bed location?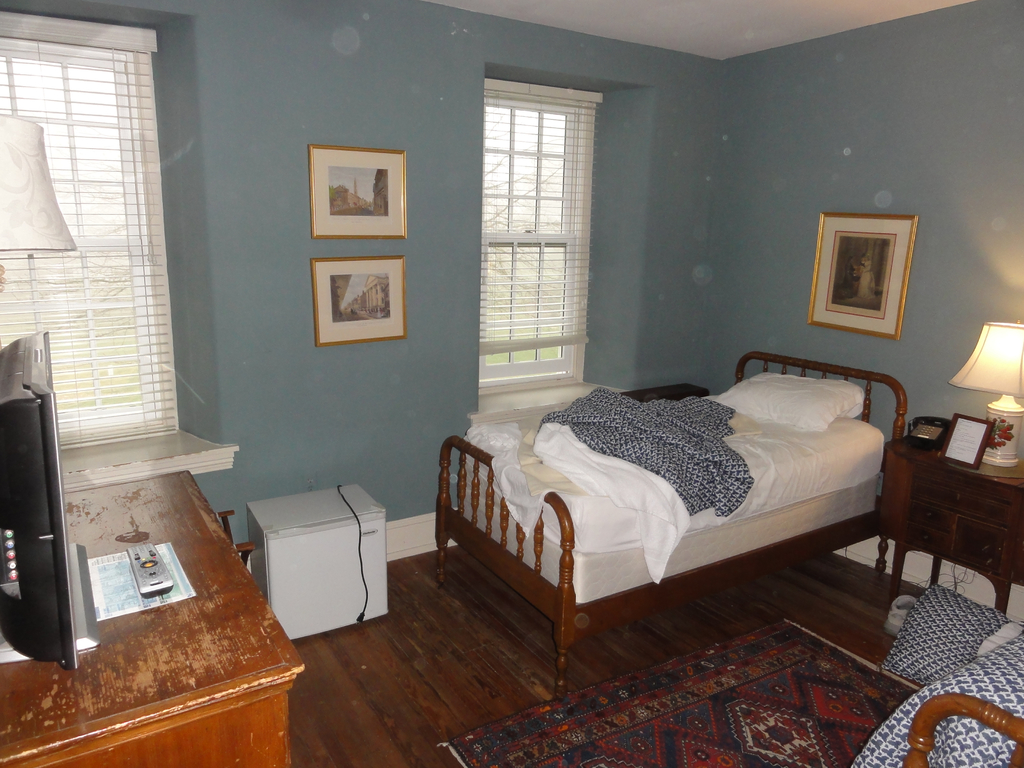
371:381:897:682
